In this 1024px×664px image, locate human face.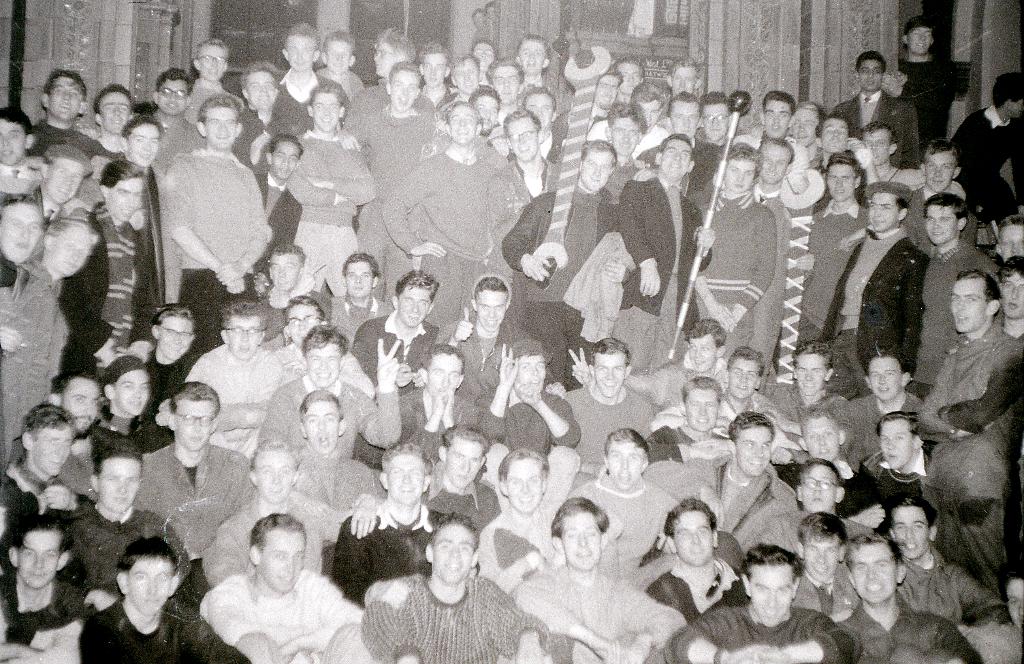
Bounding box: l=879, t=416, r=917, b=469.
